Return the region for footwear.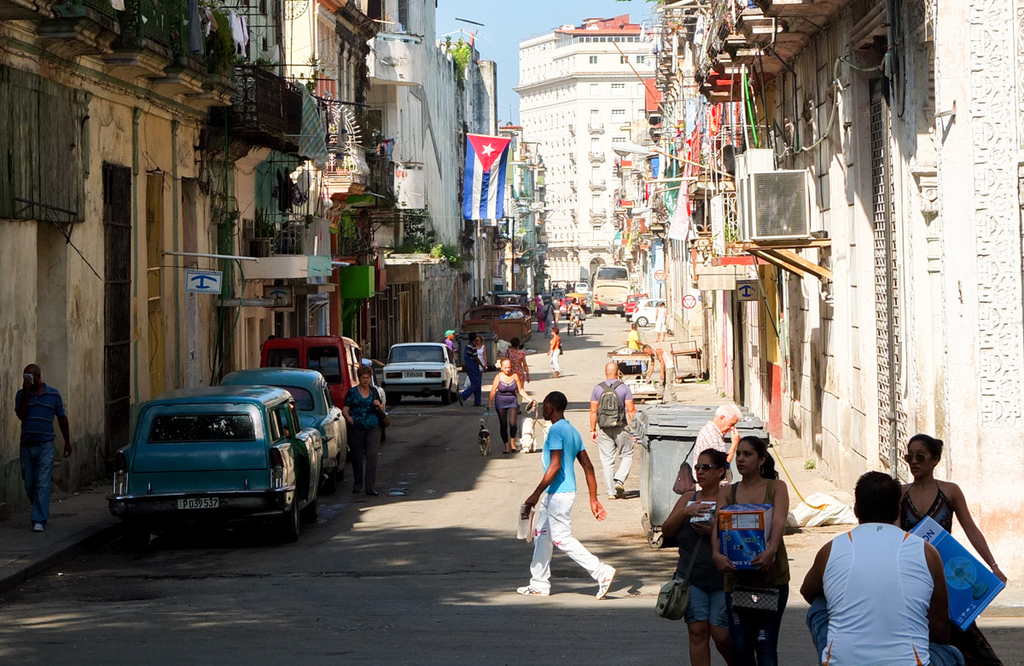
bbox(614, 481, 625, 497).
